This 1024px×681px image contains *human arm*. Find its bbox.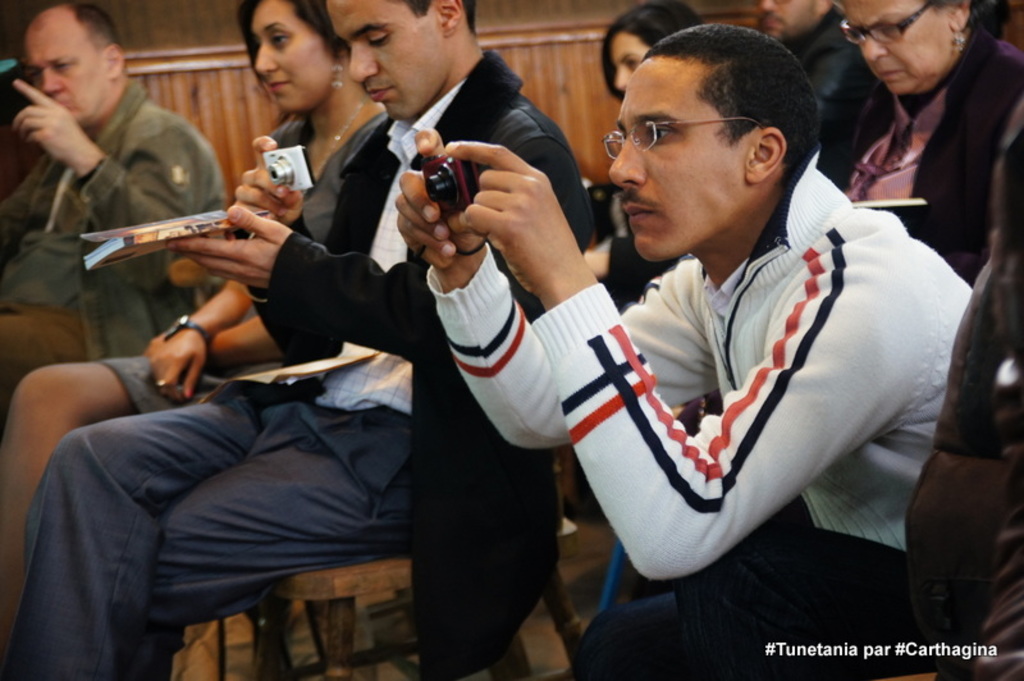
[141,116,383,380].
